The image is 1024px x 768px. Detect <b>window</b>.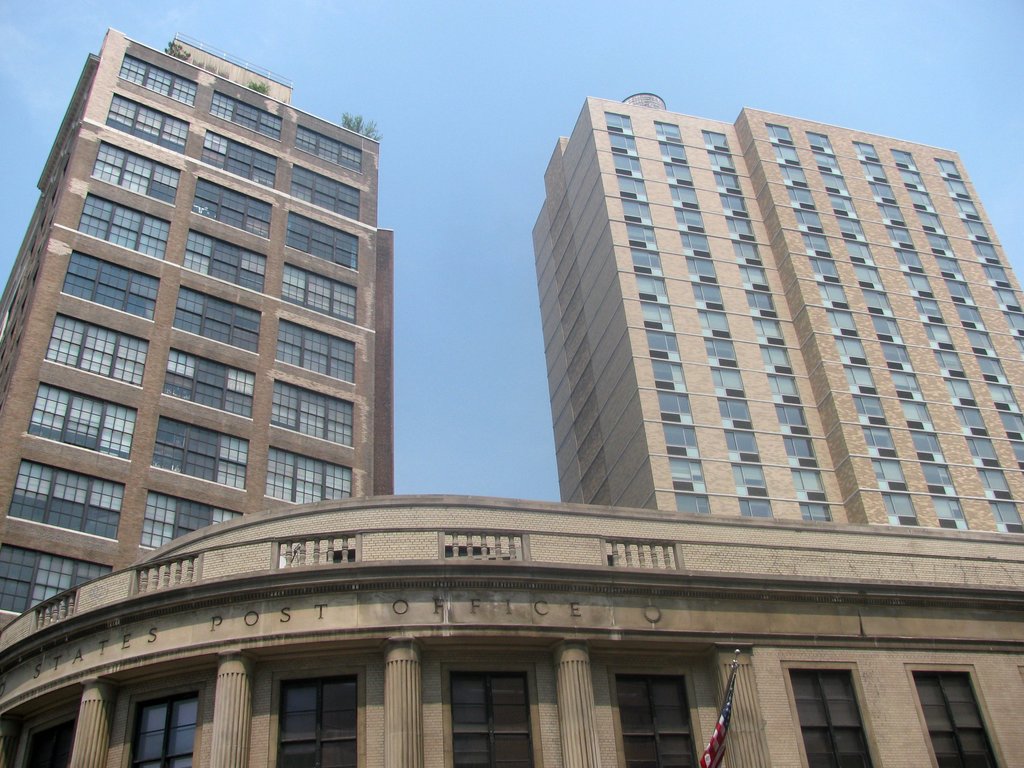
Detection: 663, 180, 698, 205.
